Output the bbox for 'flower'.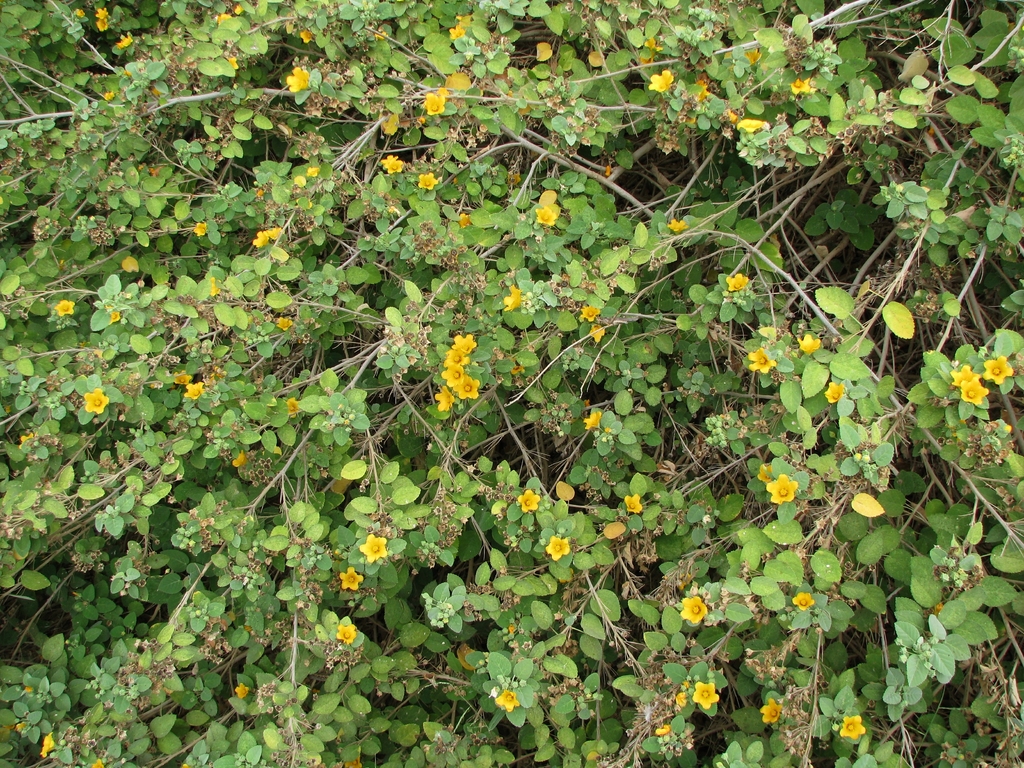
<region>114, 35, 132, 51</region>.
